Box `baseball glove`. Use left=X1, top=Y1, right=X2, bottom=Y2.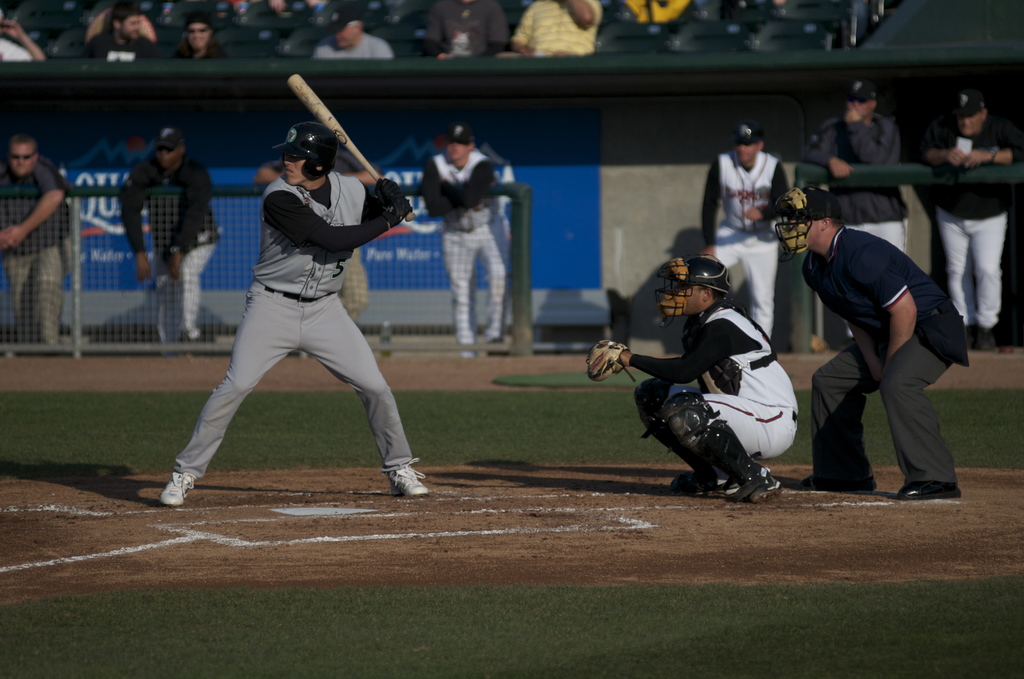
left=586, top=338, right=638, bottom=380.
